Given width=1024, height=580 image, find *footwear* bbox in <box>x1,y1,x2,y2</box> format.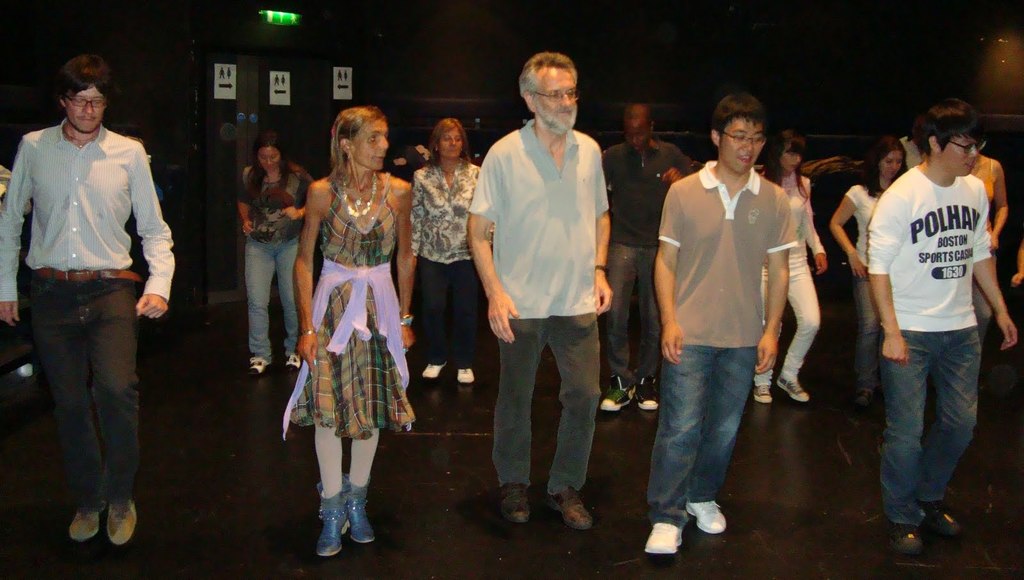
<box>687,499,729,535</box>.
